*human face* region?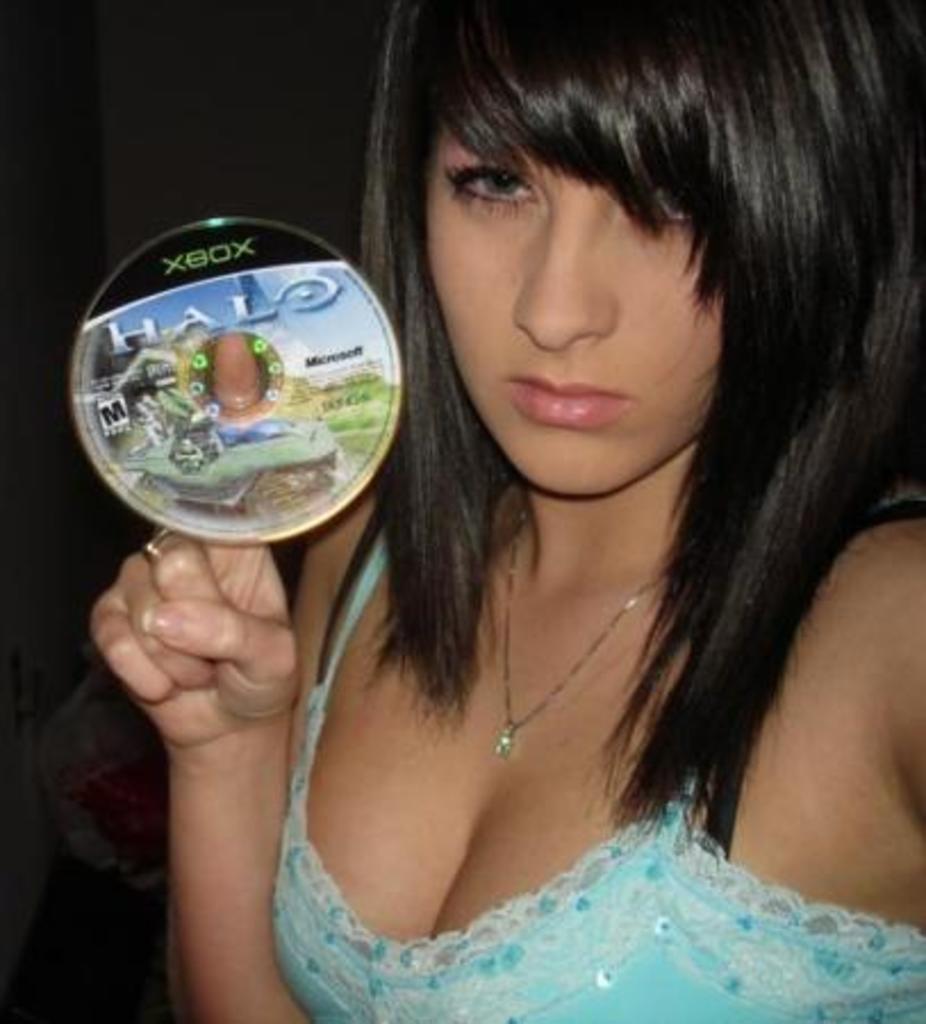
box=[419, 123, 724, 496]
